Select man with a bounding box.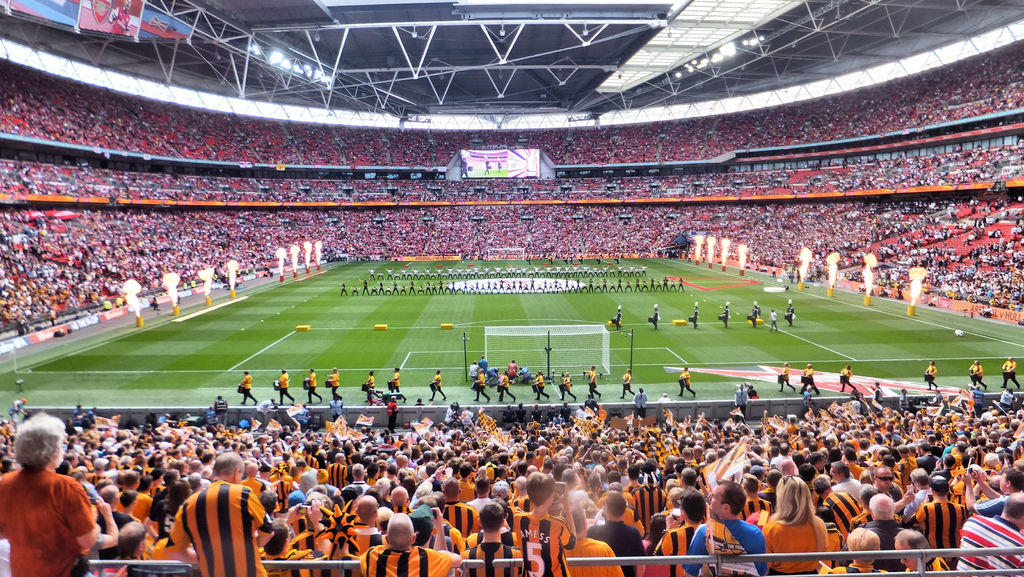
crop(1002, 360, 1018, 392).
